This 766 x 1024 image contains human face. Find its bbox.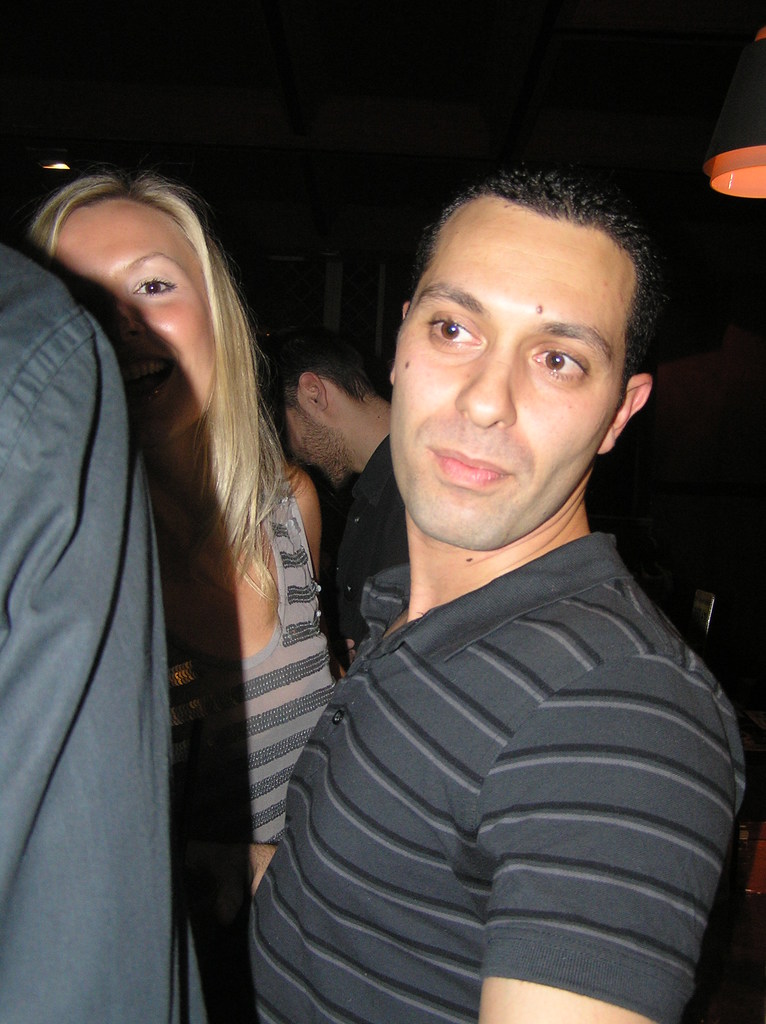
<region>387, 182, 651, 547</region>.
